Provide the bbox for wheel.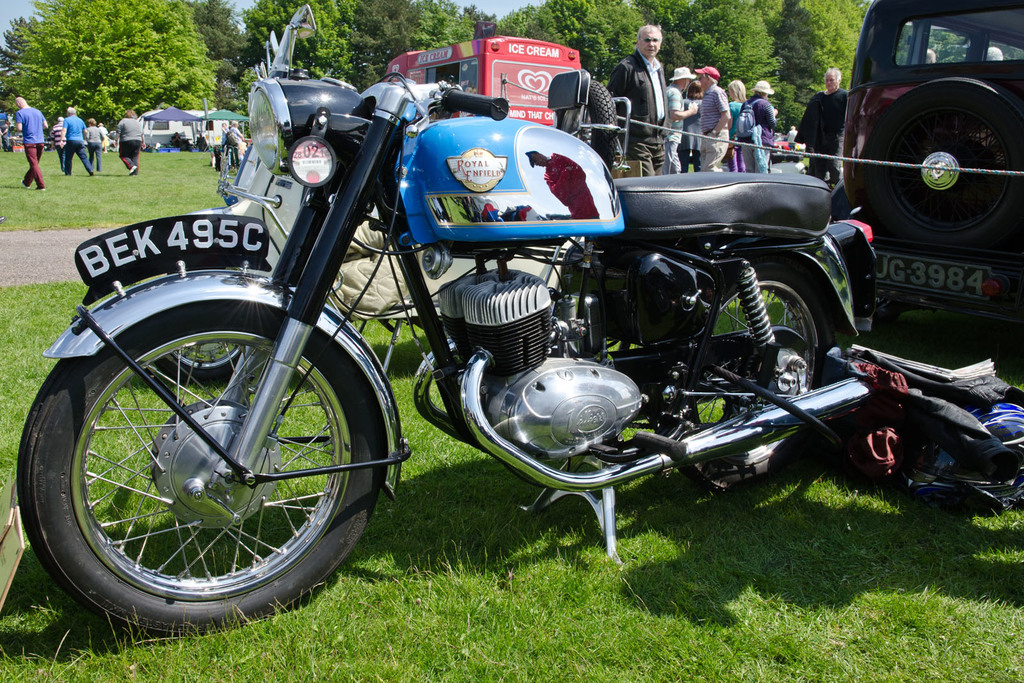
<box>690,253,842,490</box>.
